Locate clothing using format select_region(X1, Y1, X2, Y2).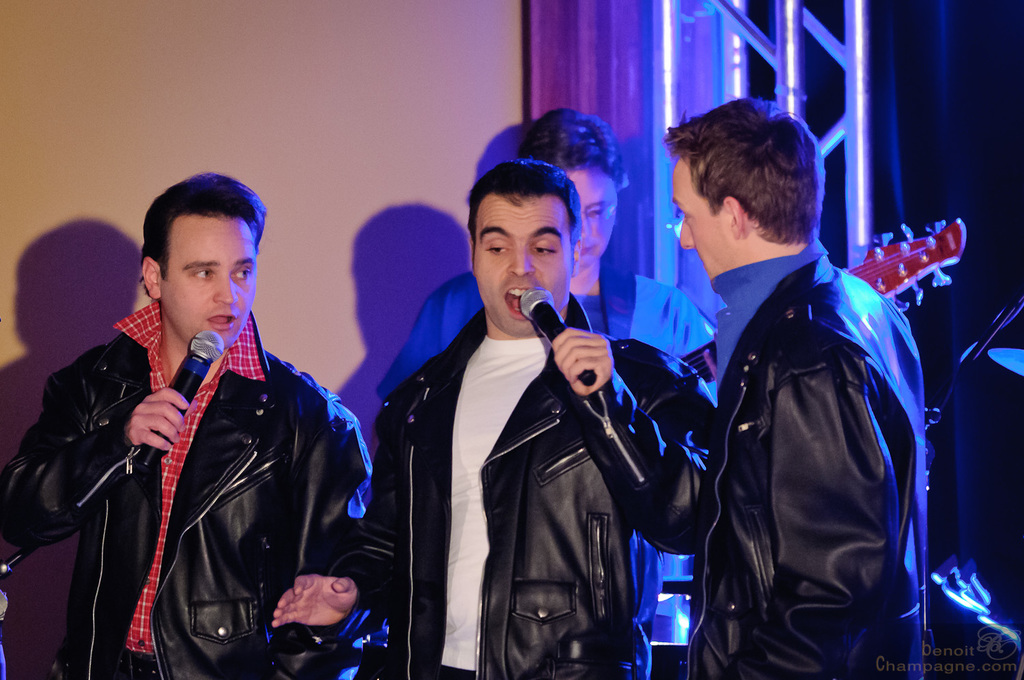
select_region(371, 252, 721, 399).
